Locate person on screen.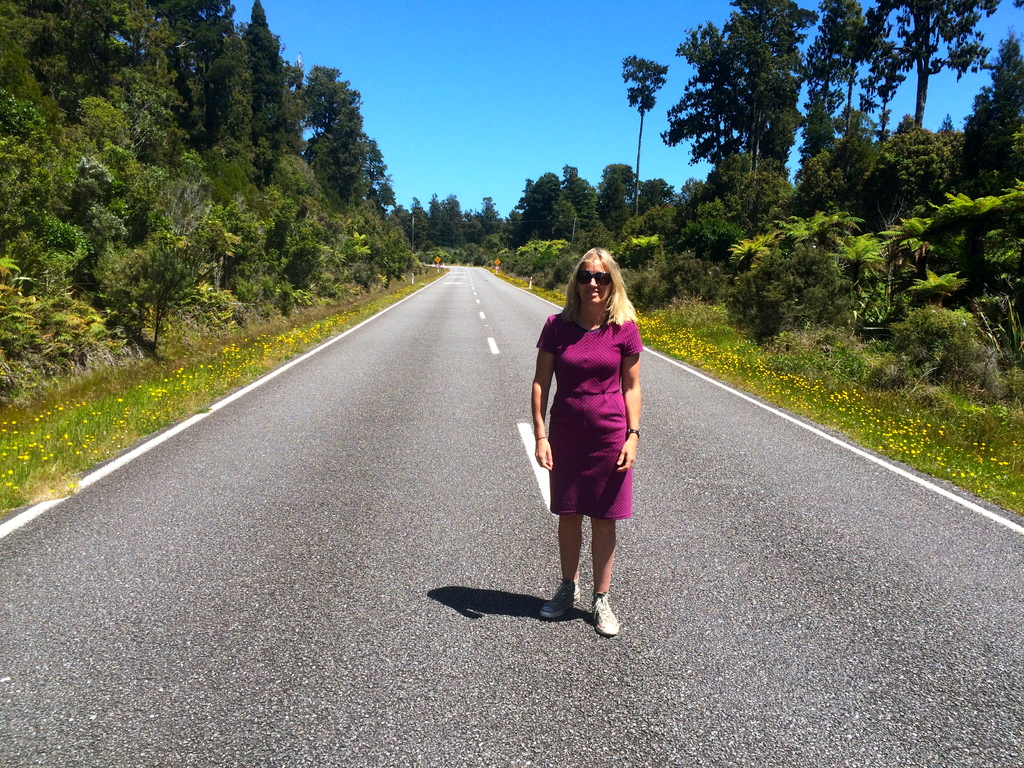
On screen at left=531, top=243, right=642, bottom=646.
